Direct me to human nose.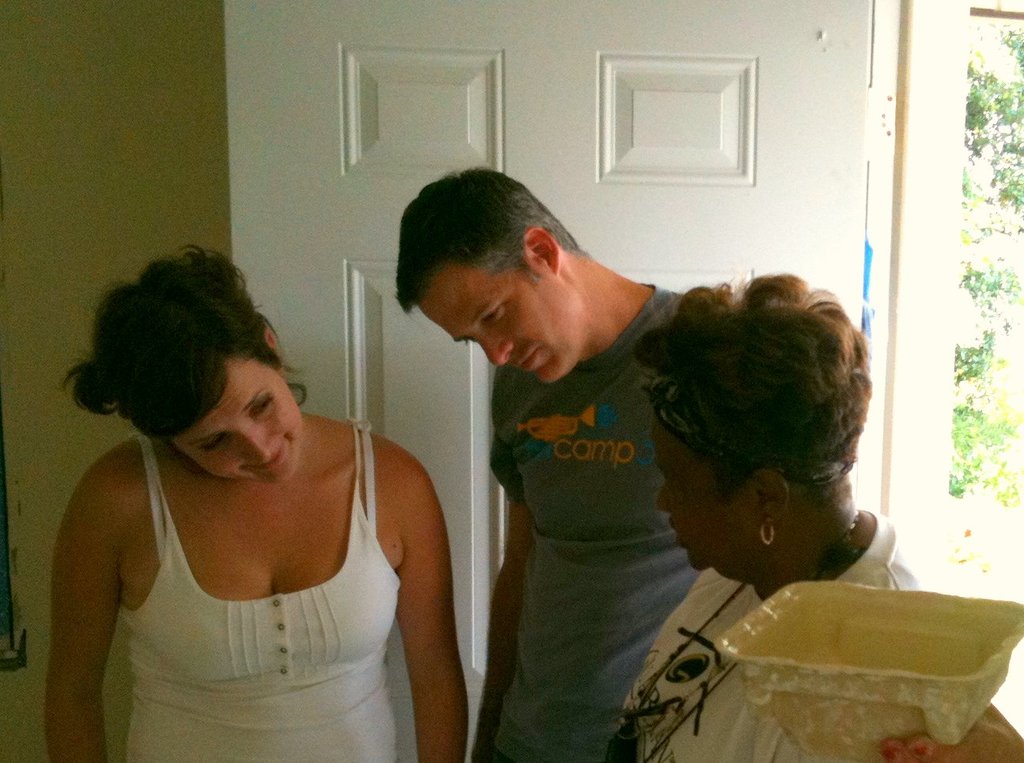
Direction: box=[473, 332, 517, 369].
